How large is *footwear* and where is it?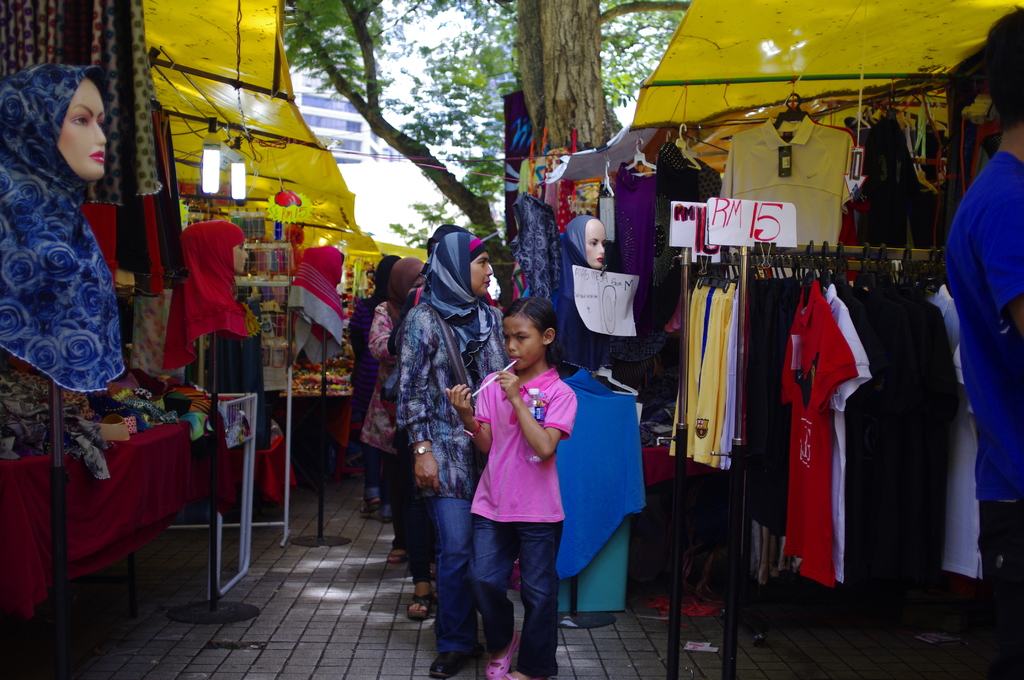
Bounding box: rect(429, 656, 460, 679).
